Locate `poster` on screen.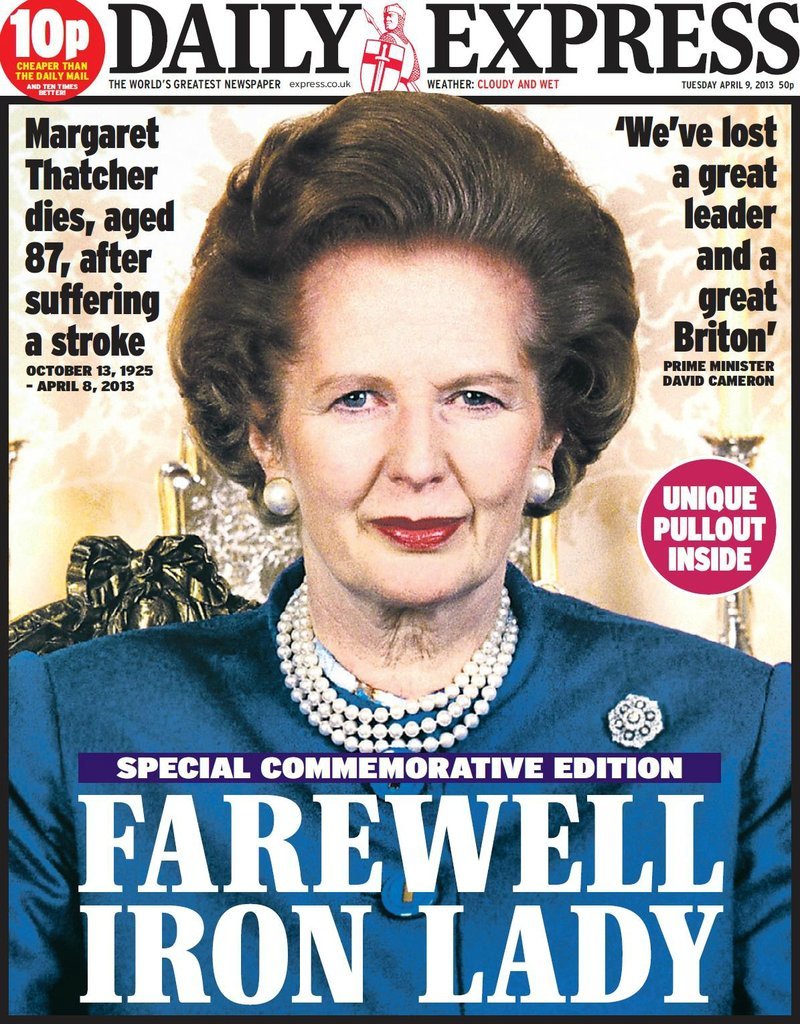
On screen at {"x1": 0, "y1": 0, "x2": 798, "y2": 1023}.
